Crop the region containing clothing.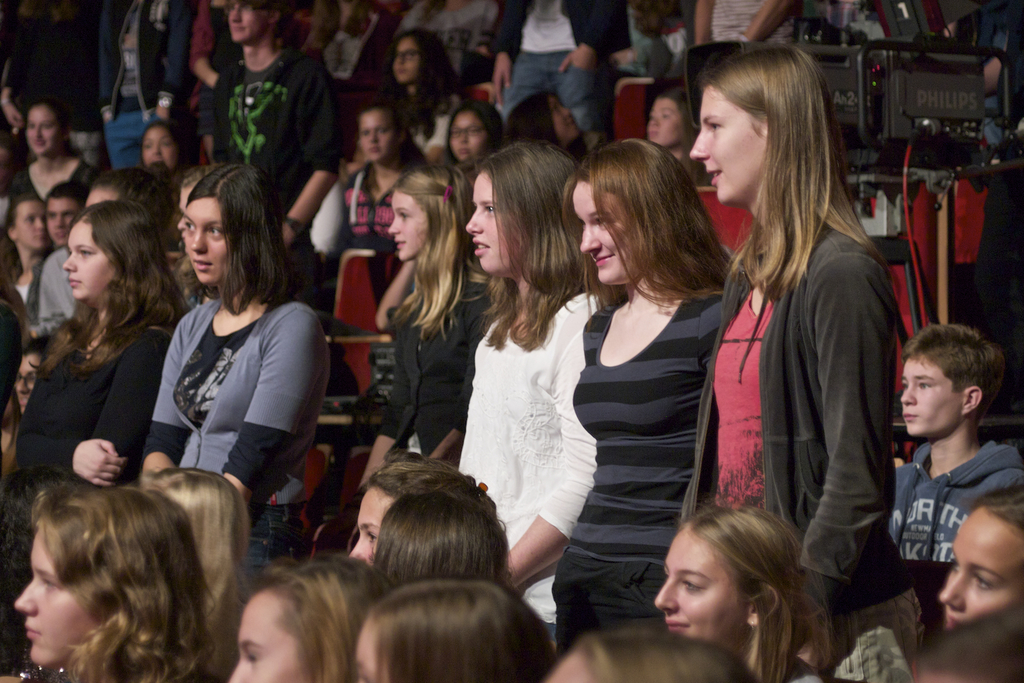
Crop region: (x1=699, y1=154, x2=915, y2=609).
